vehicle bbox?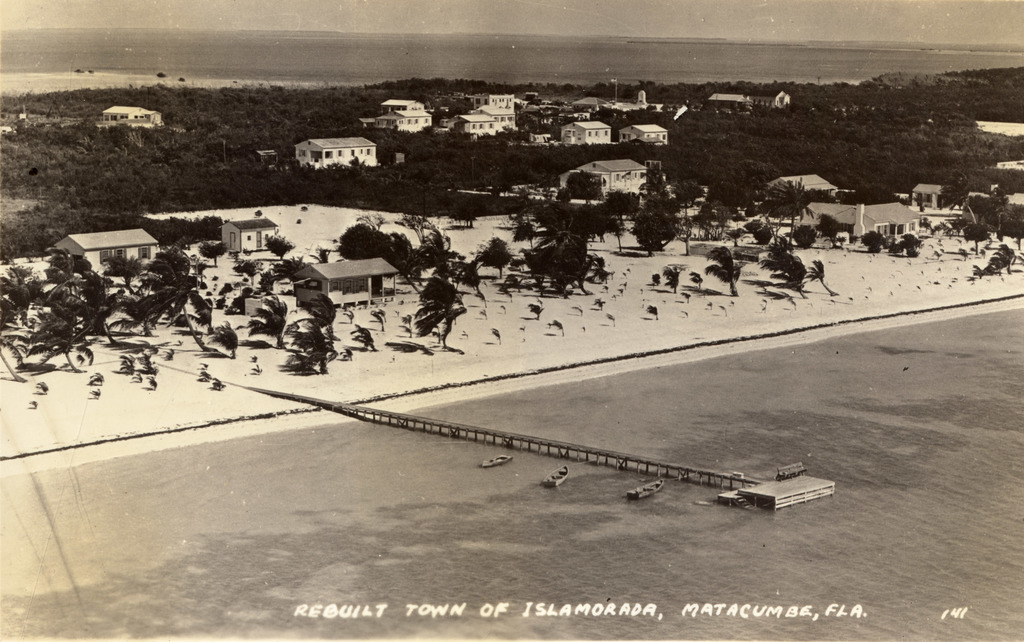
select_region(628, 478, 665, 501)
